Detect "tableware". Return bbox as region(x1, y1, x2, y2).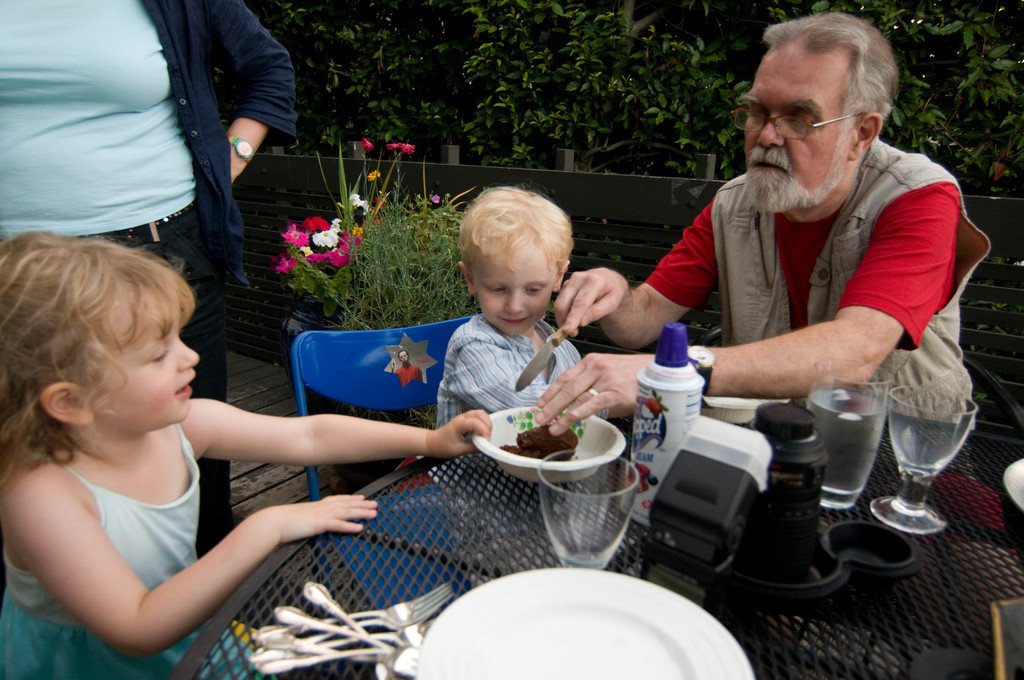
region(536, 448, 641, 571).
